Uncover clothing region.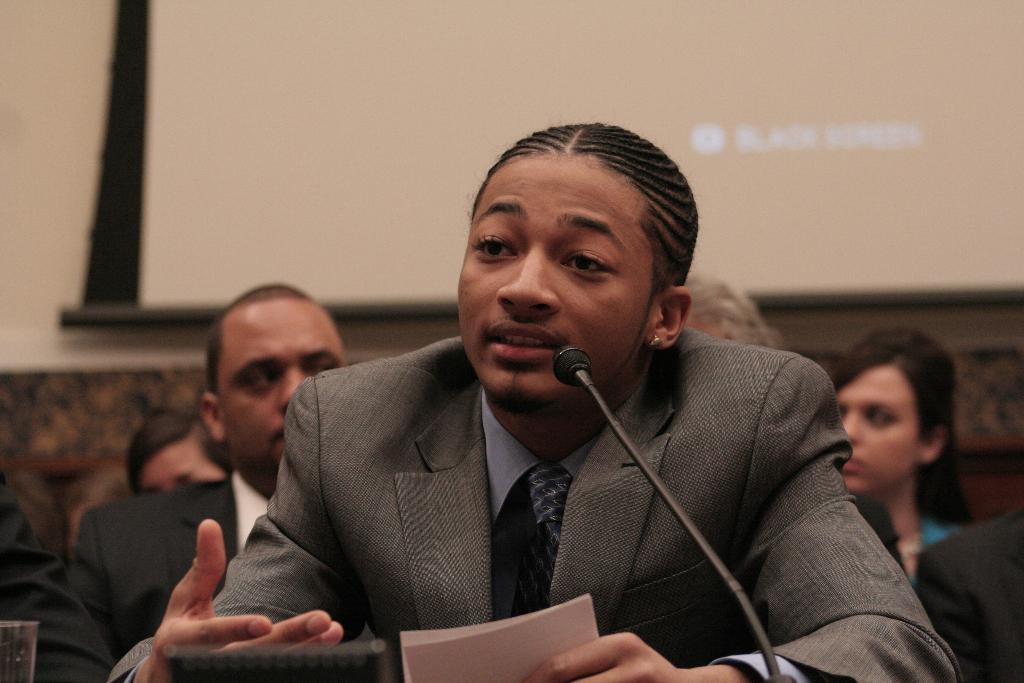
Uncovered: x1=895 y1=514 x2=1023 y2=682.
